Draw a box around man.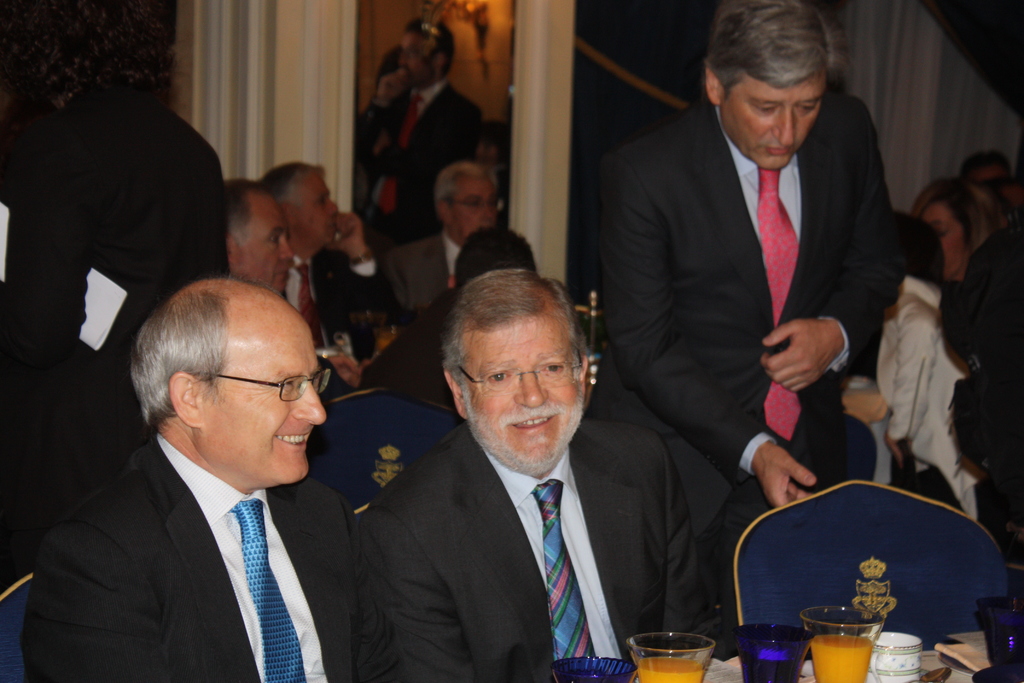
Rect(38, 264, 399, 682).
